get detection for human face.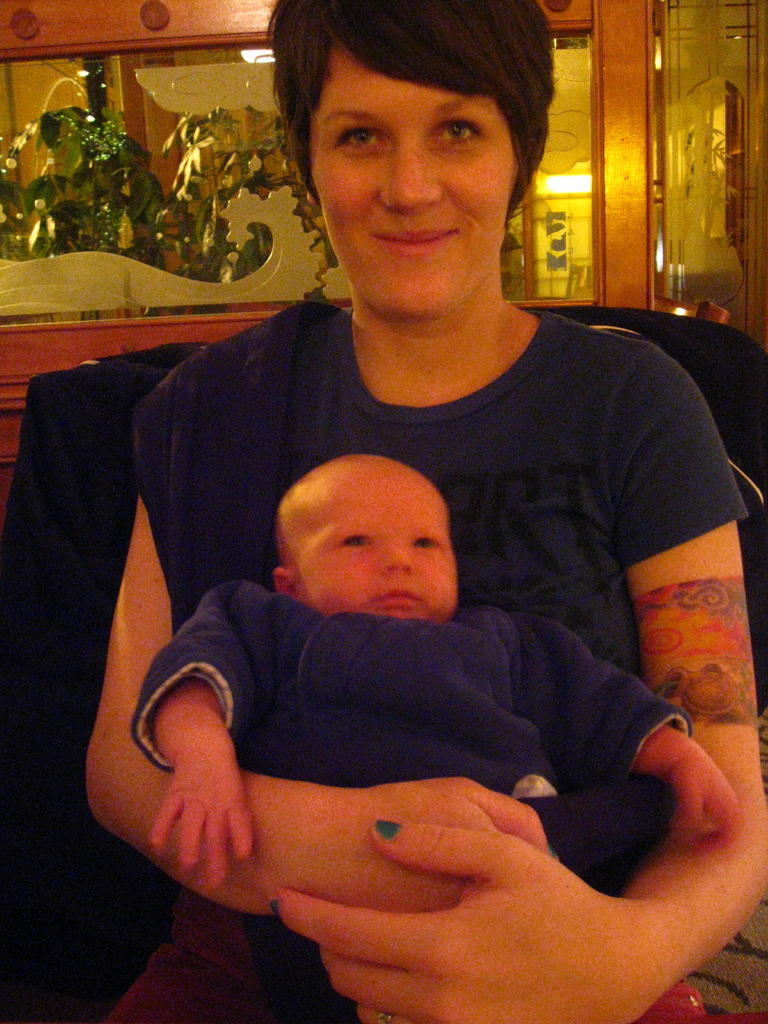
Detection: [303, 49, 520, 317].
